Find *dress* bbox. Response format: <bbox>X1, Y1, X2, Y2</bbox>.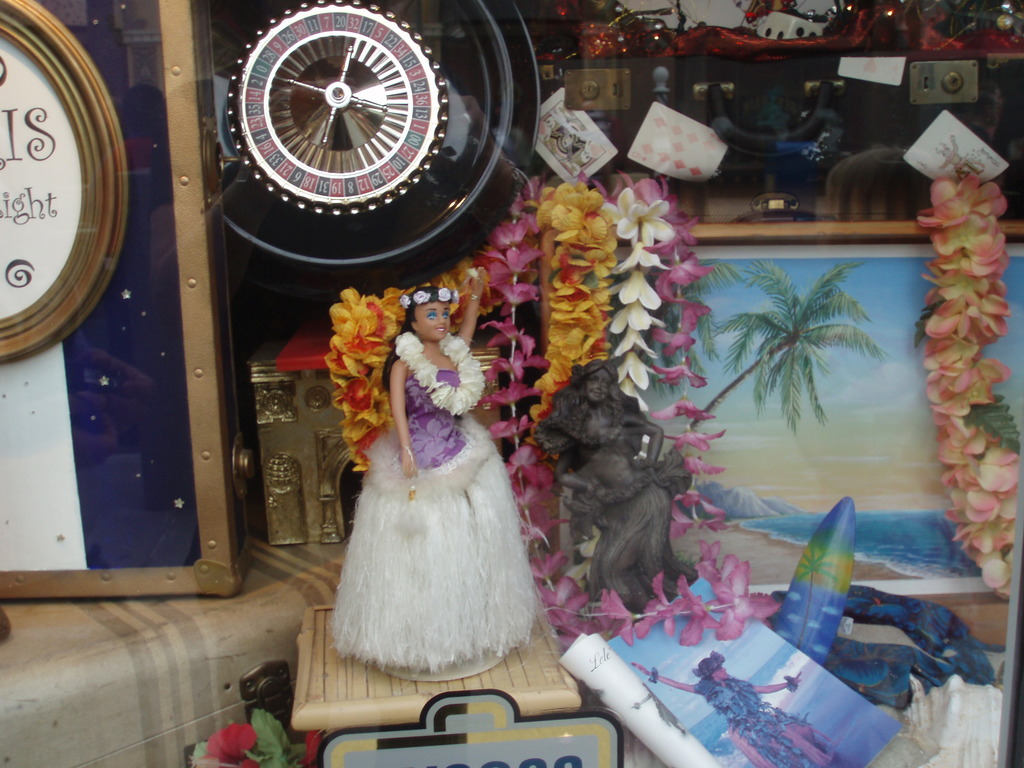
<bbox>330, 369, 536, 669</bbox>.
